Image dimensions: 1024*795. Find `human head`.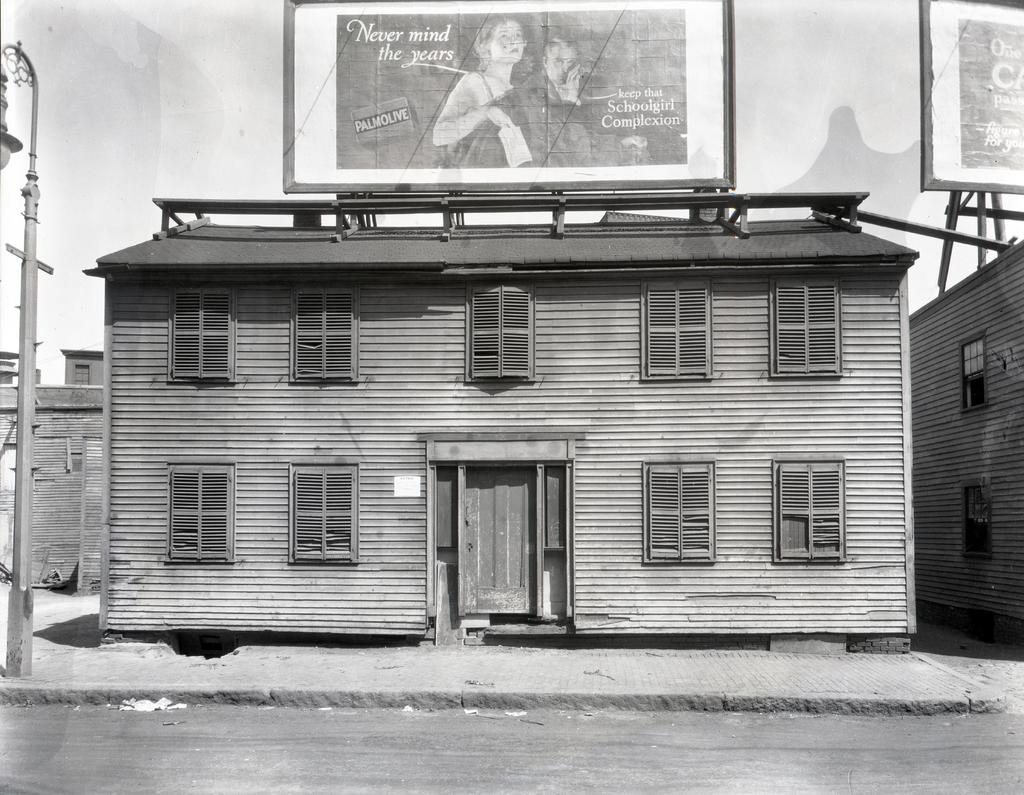
left=541, top=35, right=577, bottom=83.
